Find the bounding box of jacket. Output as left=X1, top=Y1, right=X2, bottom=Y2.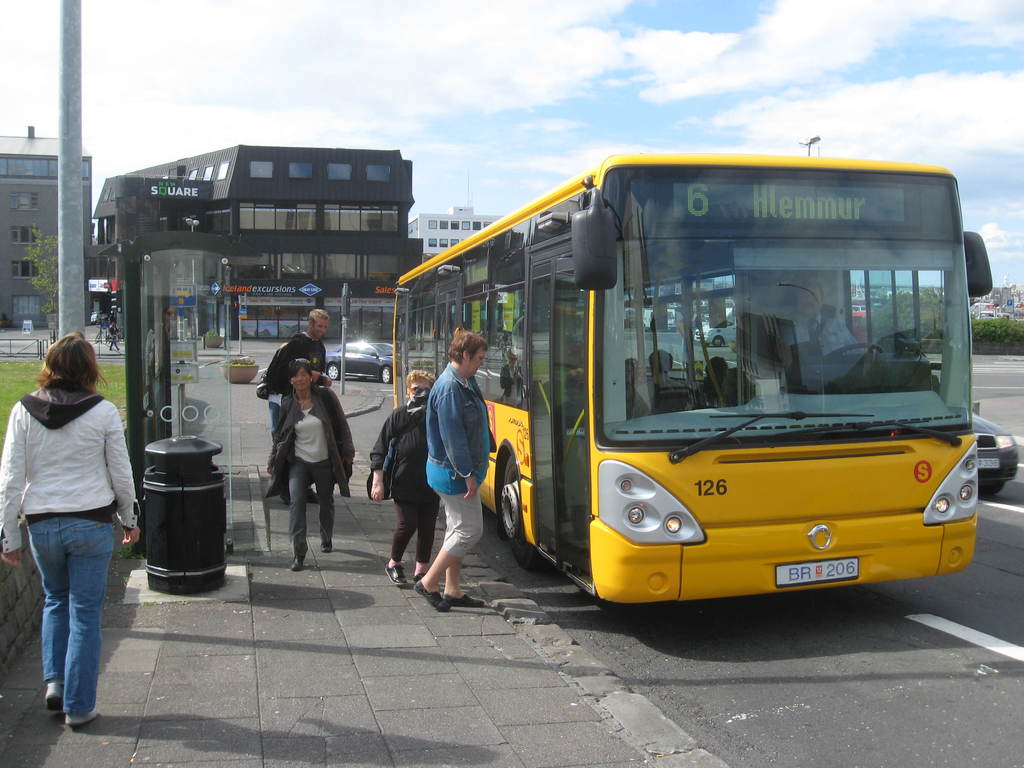
left=13, top=371, right=117, bottom=541.
